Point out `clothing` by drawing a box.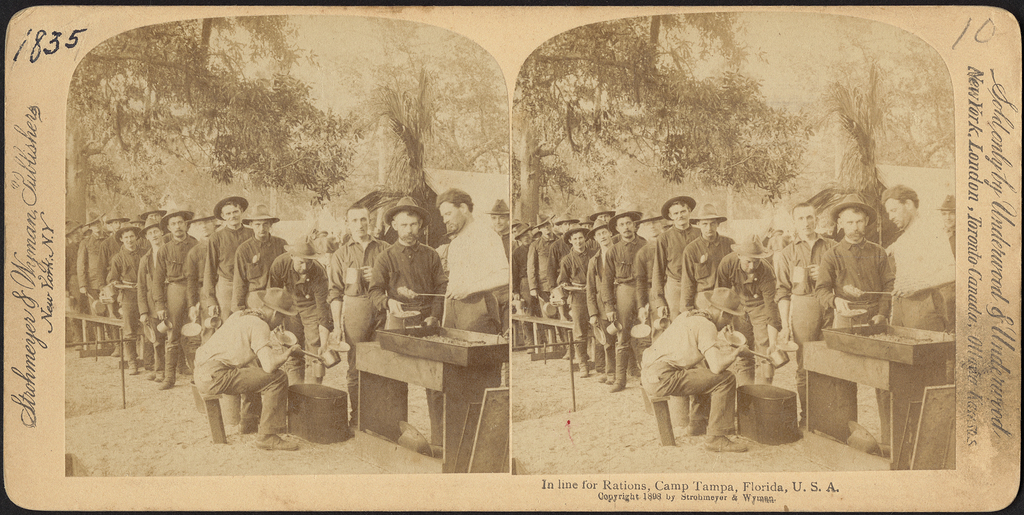
x1=157, y1=227, x2=216, y2=346.
